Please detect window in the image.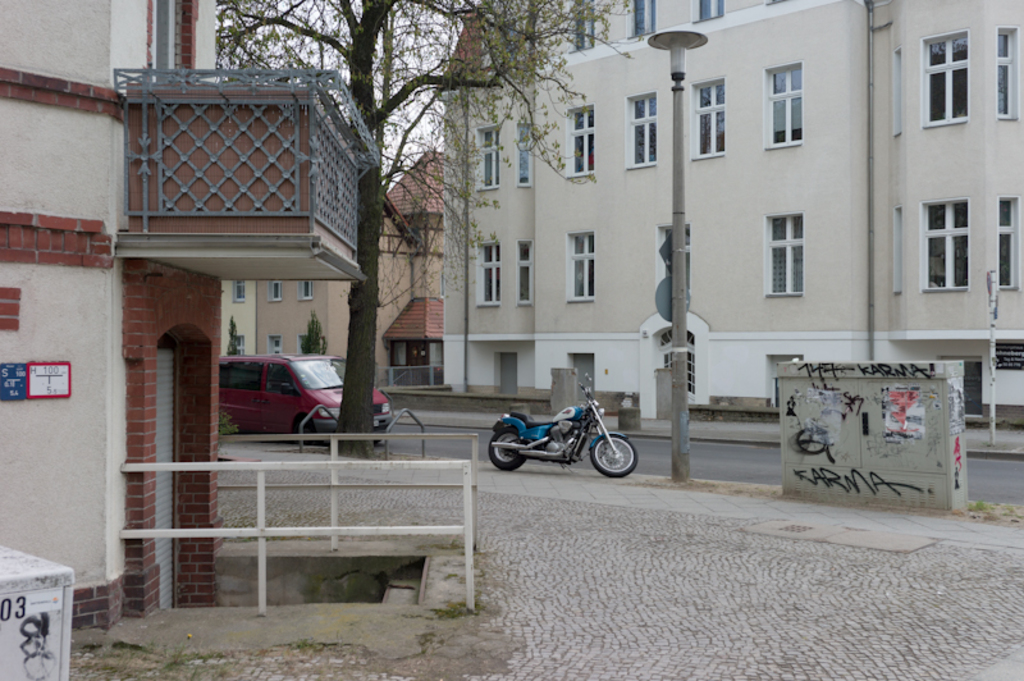
(x1=516, y1=122, x2=532, y2=188).
